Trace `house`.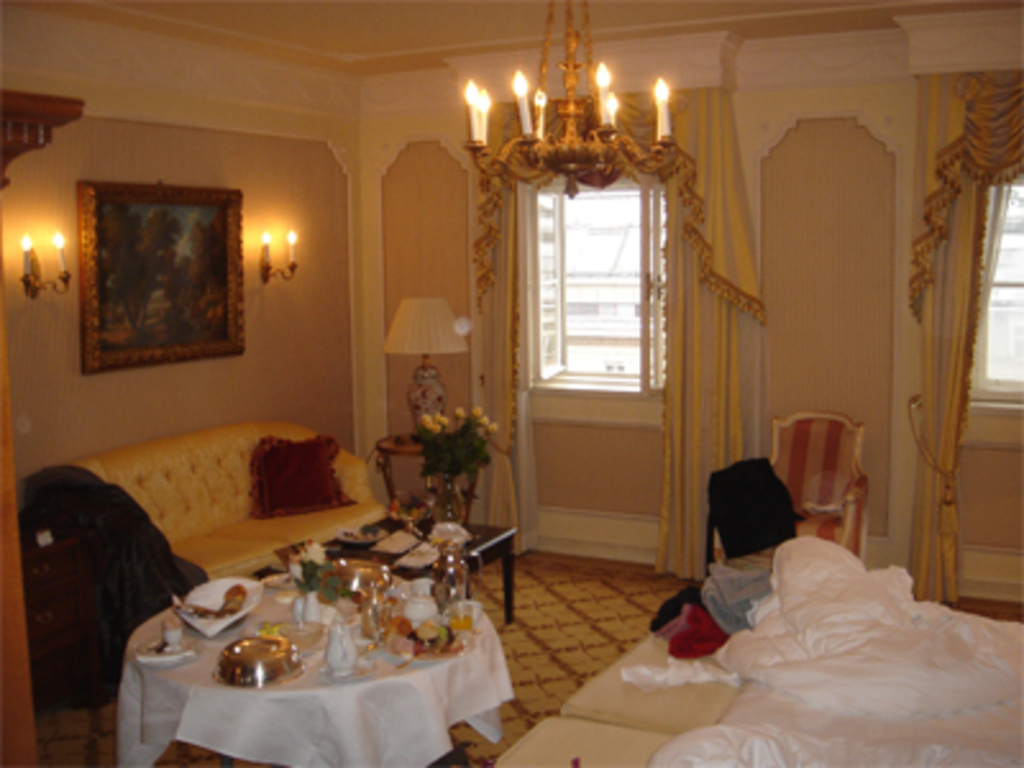
Traced to [left=0, top=0, right=1021, bottom=765].
